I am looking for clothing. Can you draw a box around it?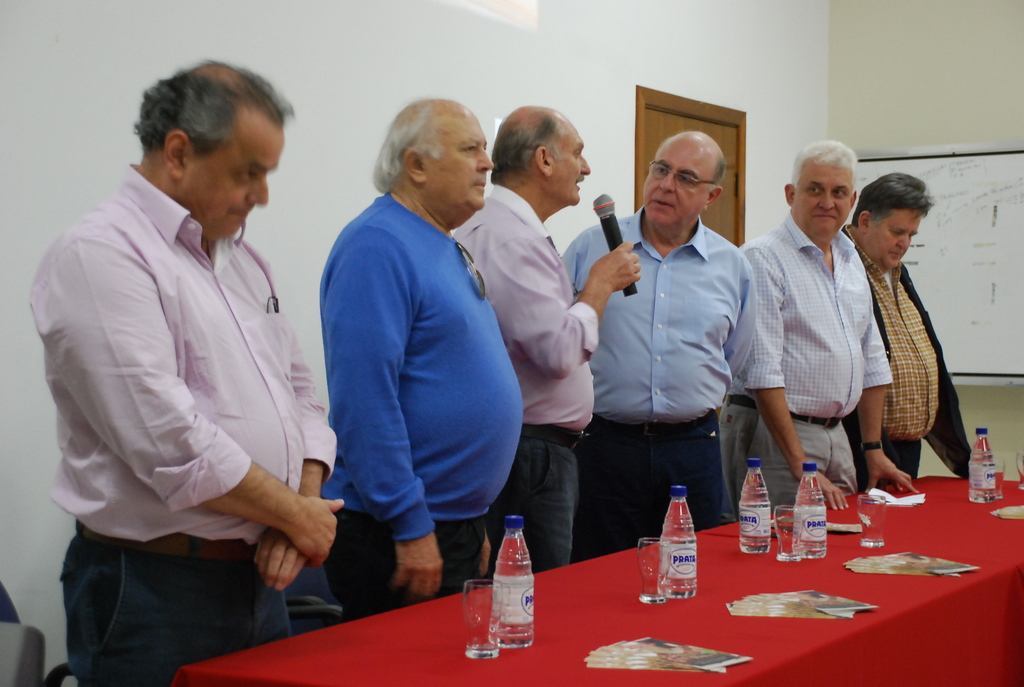
Sure, the bounding box is {"left": 557, "top": 200, "right": 757, "bottom": 556}.
